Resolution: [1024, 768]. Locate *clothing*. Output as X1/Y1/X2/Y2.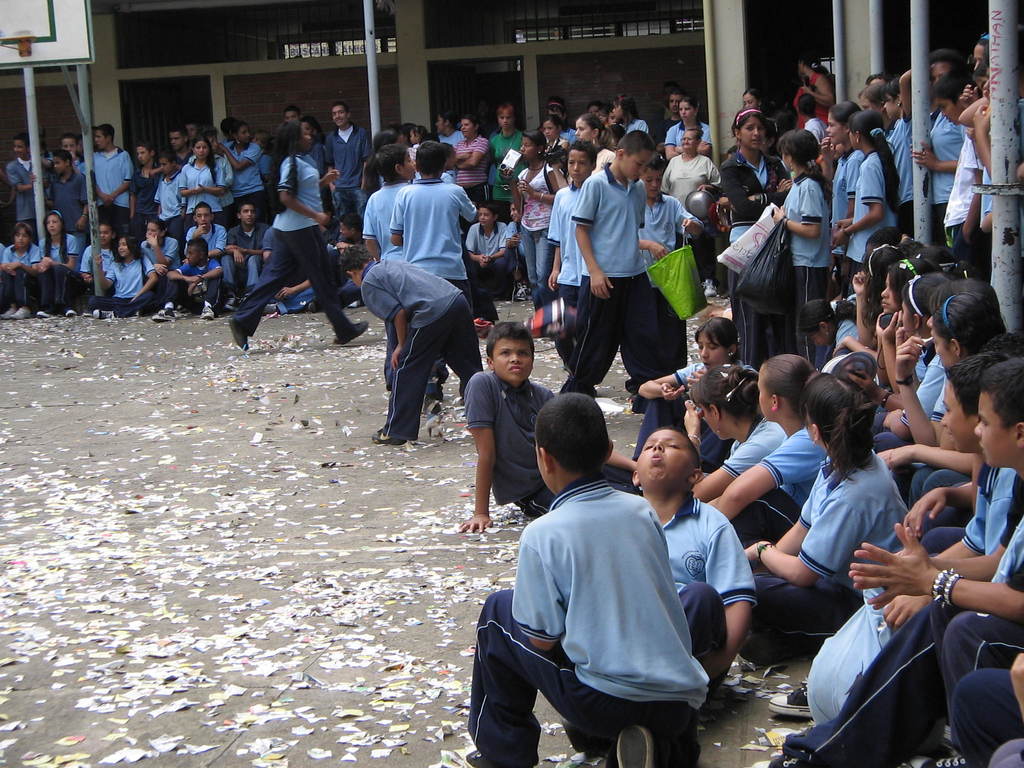
156/162/191/241.
